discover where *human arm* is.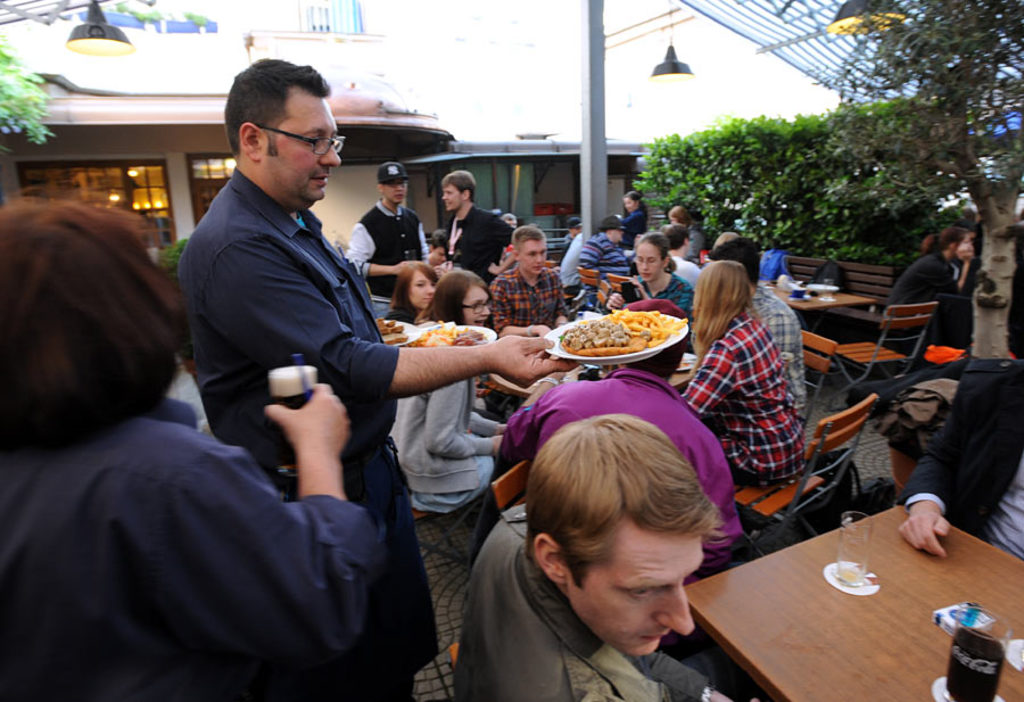
Discovered at [left=487, top=218, right=517, bottom=274].
